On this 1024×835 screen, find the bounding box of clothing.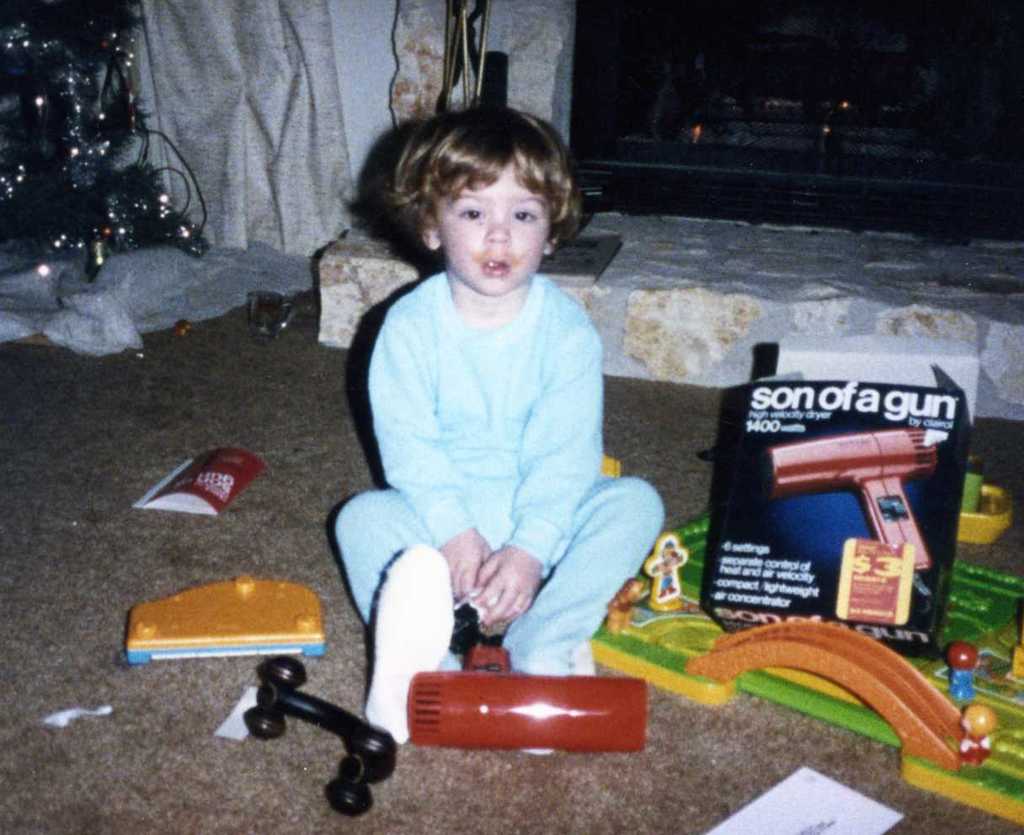
Bounding box: 333 266 657 686.
